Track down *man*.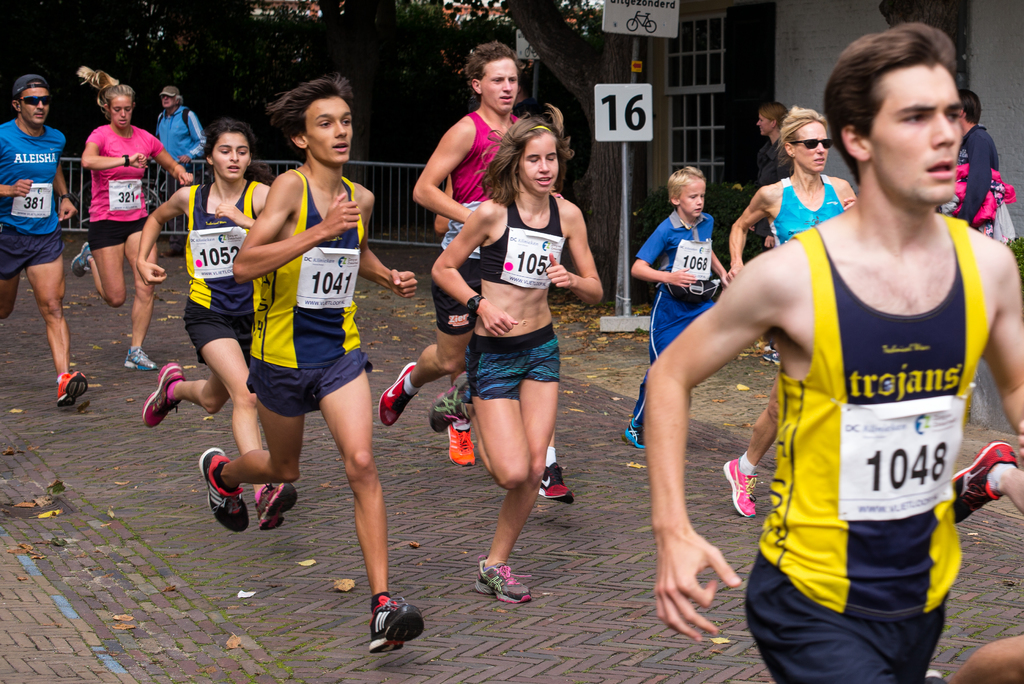
Tracked to bbox(435, 174, 476, 464).
